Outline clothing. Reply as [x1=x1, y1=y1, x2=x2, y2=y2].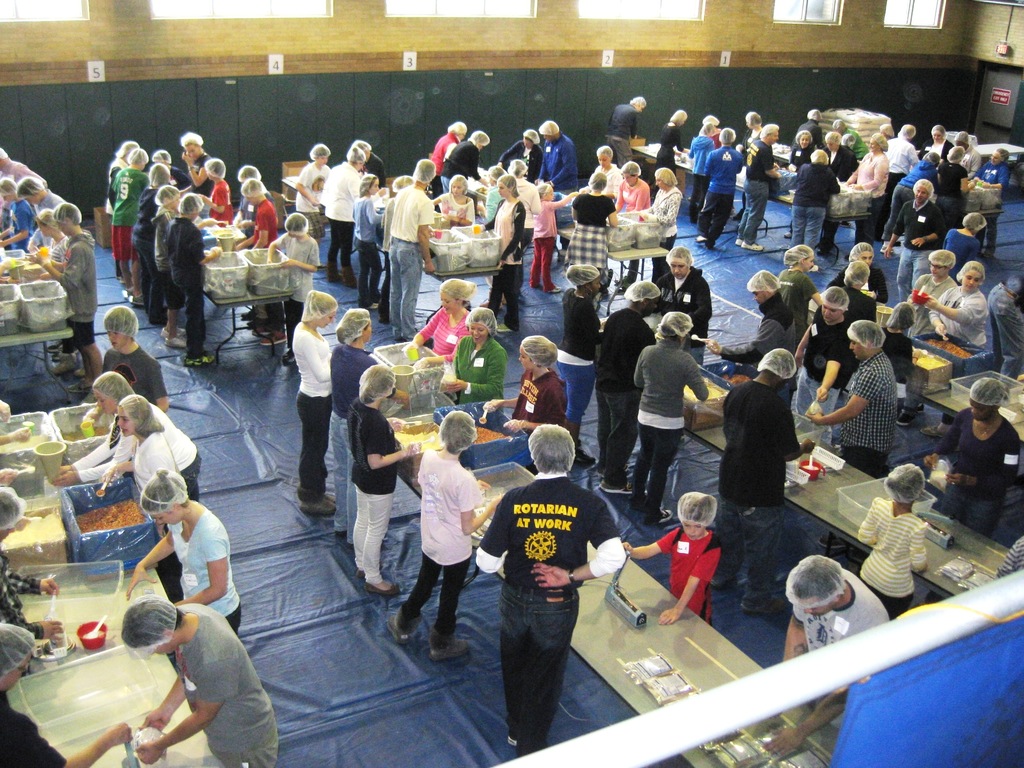
[x1=485, y1=179, x2=505, y2=221].
